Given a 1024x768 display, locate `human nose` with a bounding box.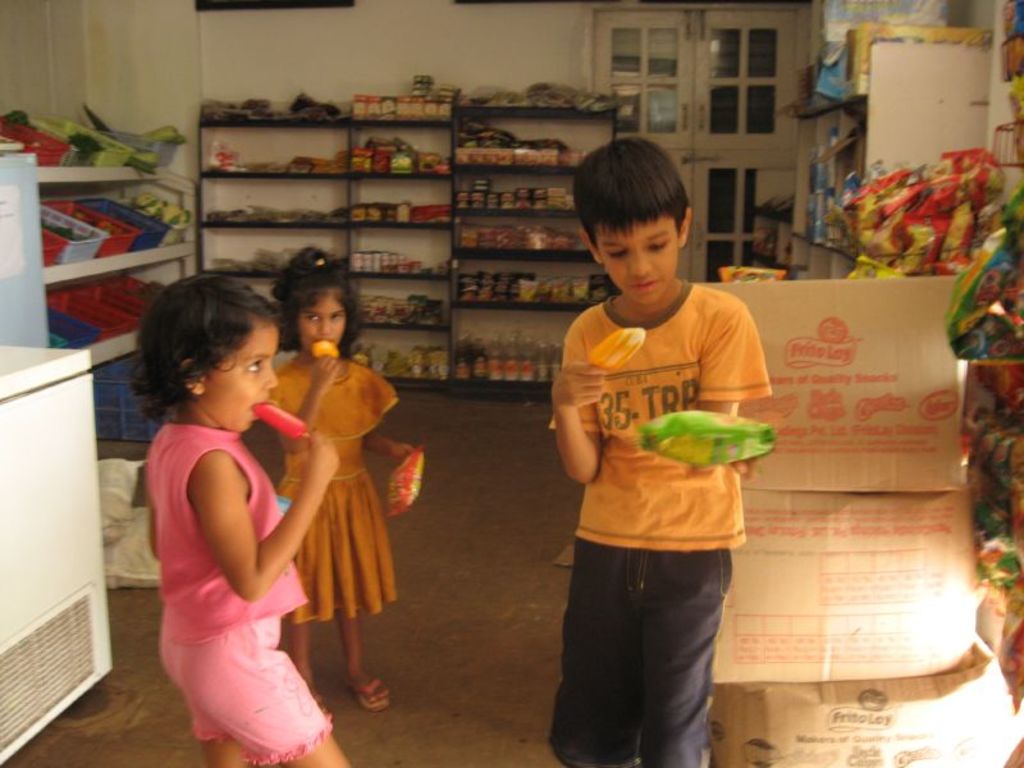
Located: crop(317, 316, 334, 337).
